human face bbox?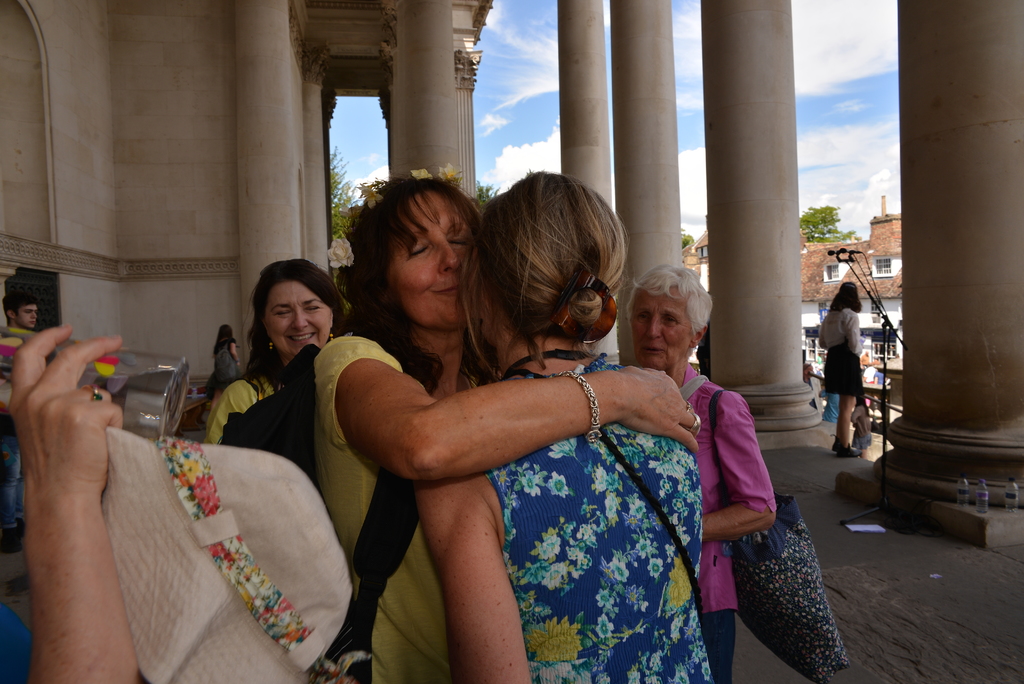
264/281/330/352
